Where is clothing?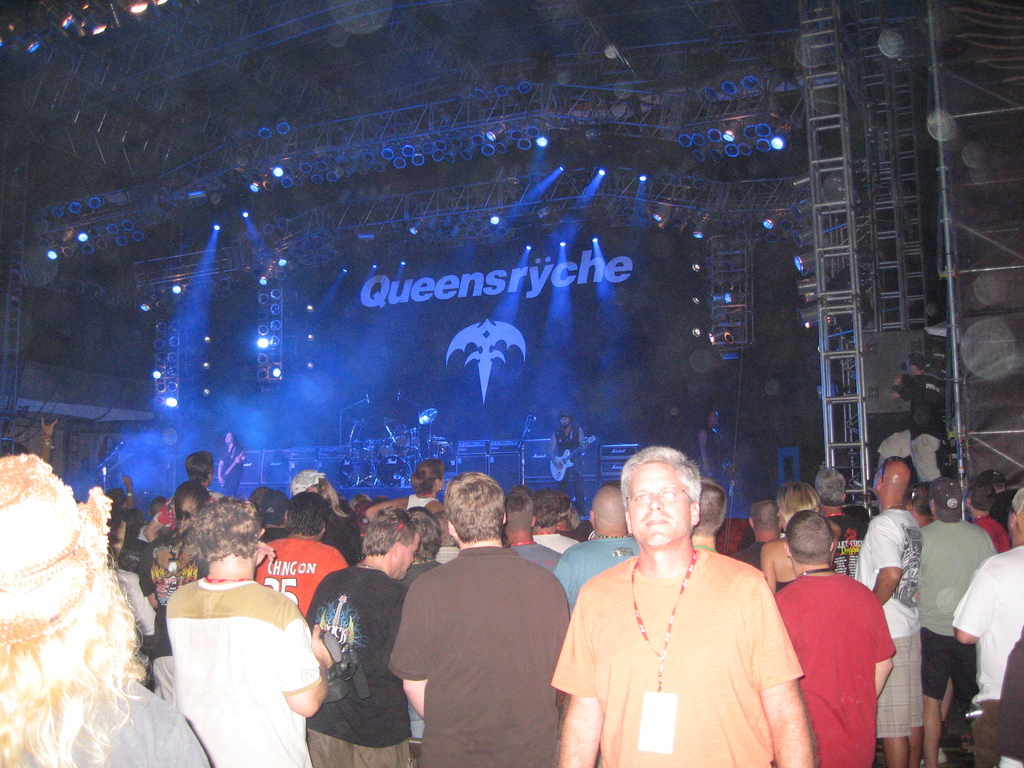
901, 371, 947, 487.
